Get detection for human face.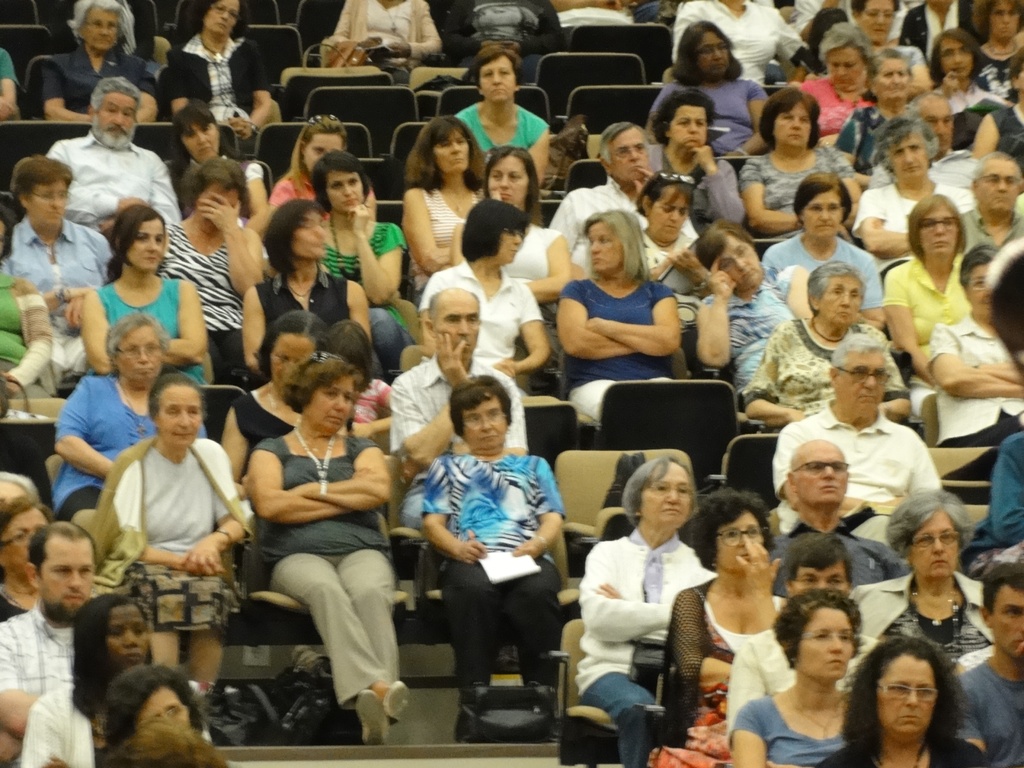
Detection: 126/220/168/271.
